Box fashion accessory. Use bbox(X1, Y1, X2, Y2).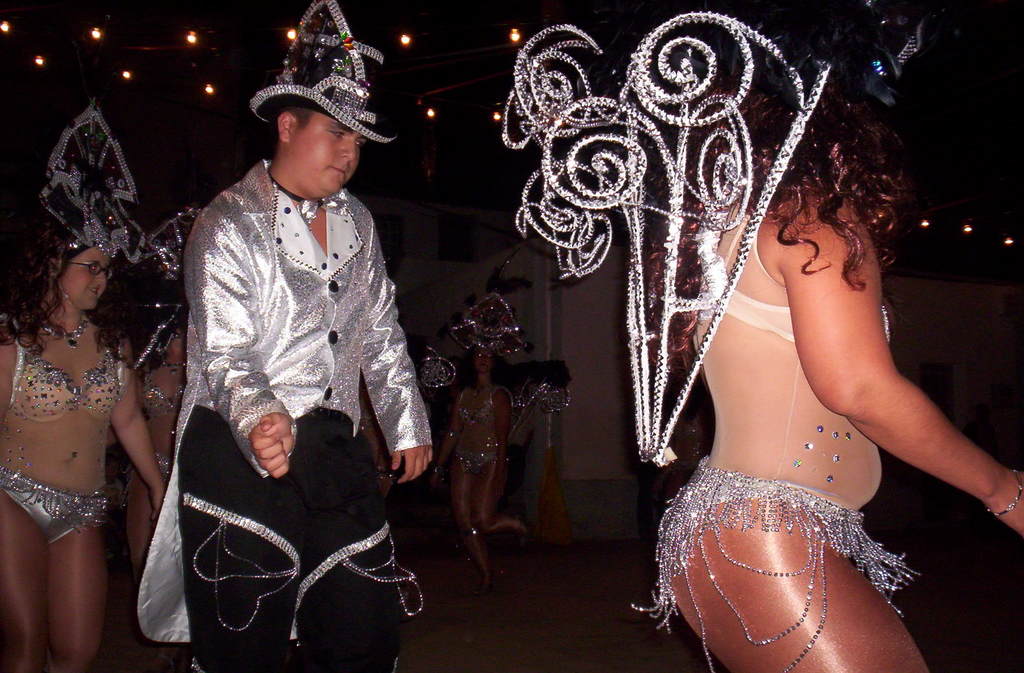
bbox(501, 8, 836, 467).
